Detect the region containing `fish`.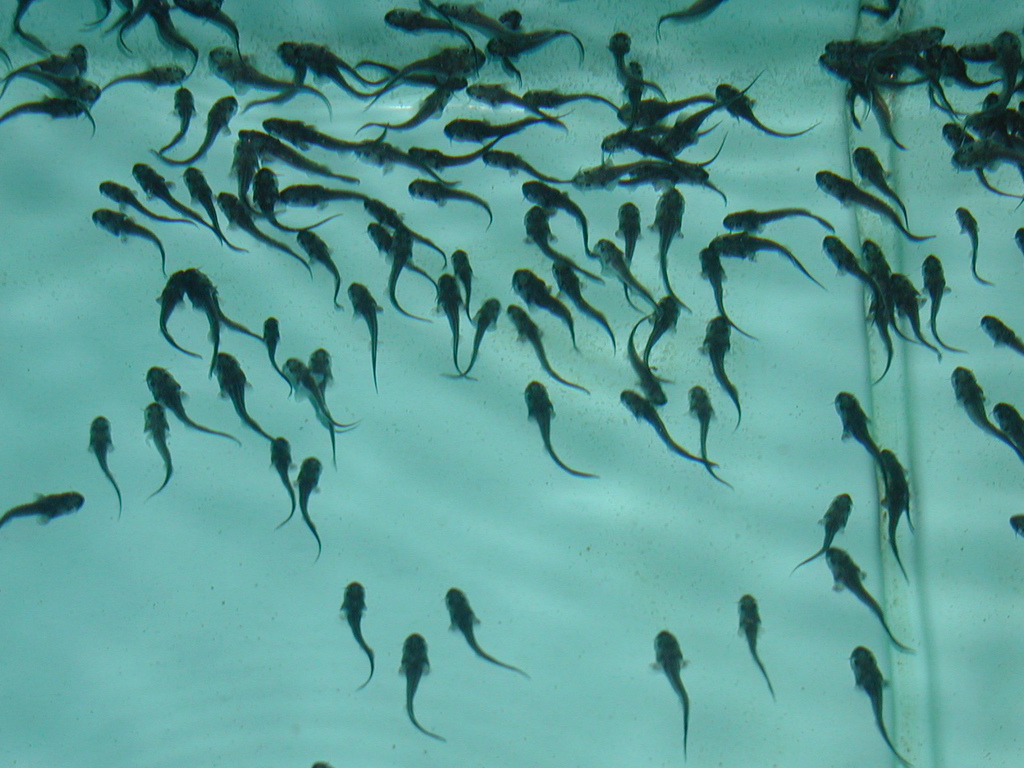
BBox(370, 218, 437, 303).
